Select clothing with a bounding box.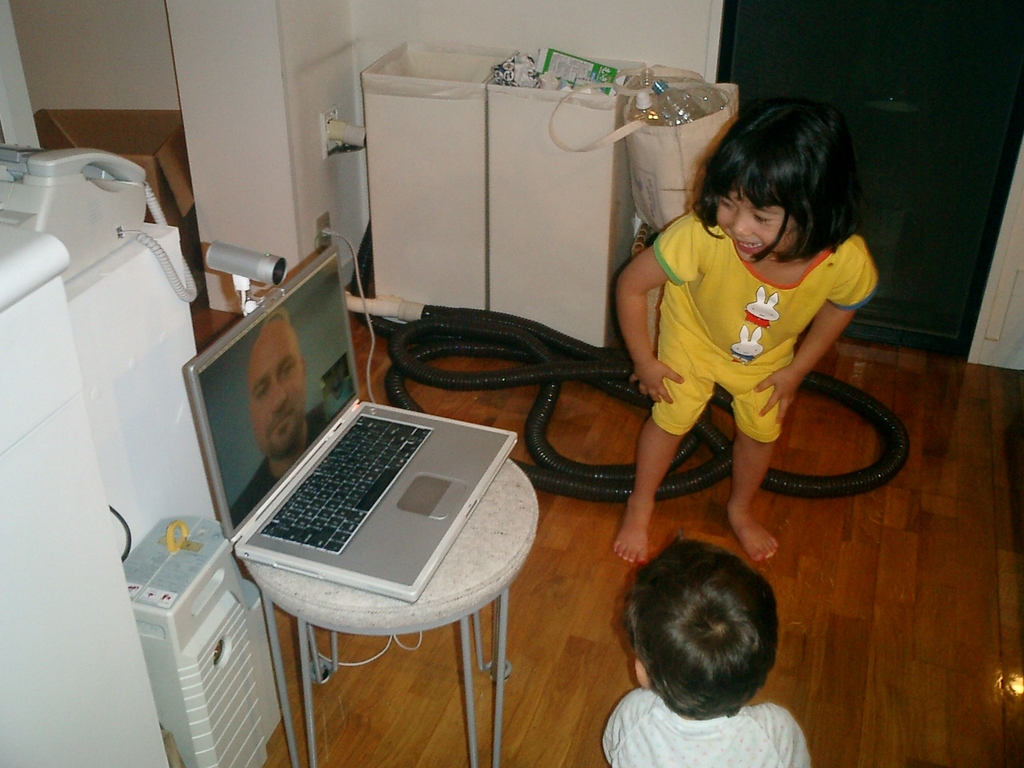
<box>651,201,888,430</box>.
